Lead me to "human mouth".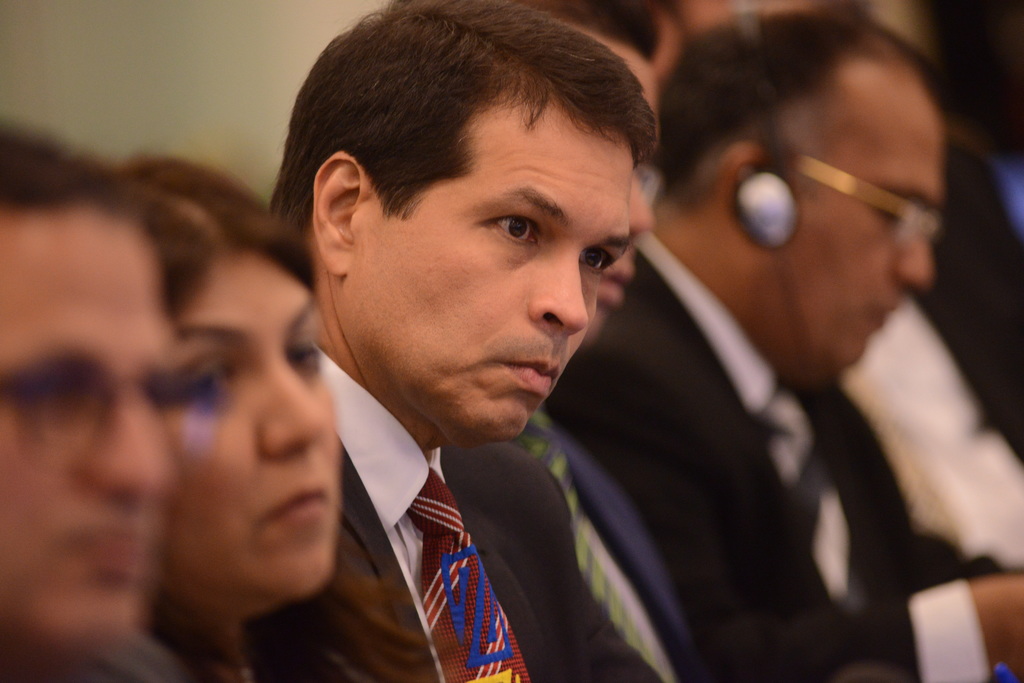
Lead to BBox(259, 487, 333, 537).
